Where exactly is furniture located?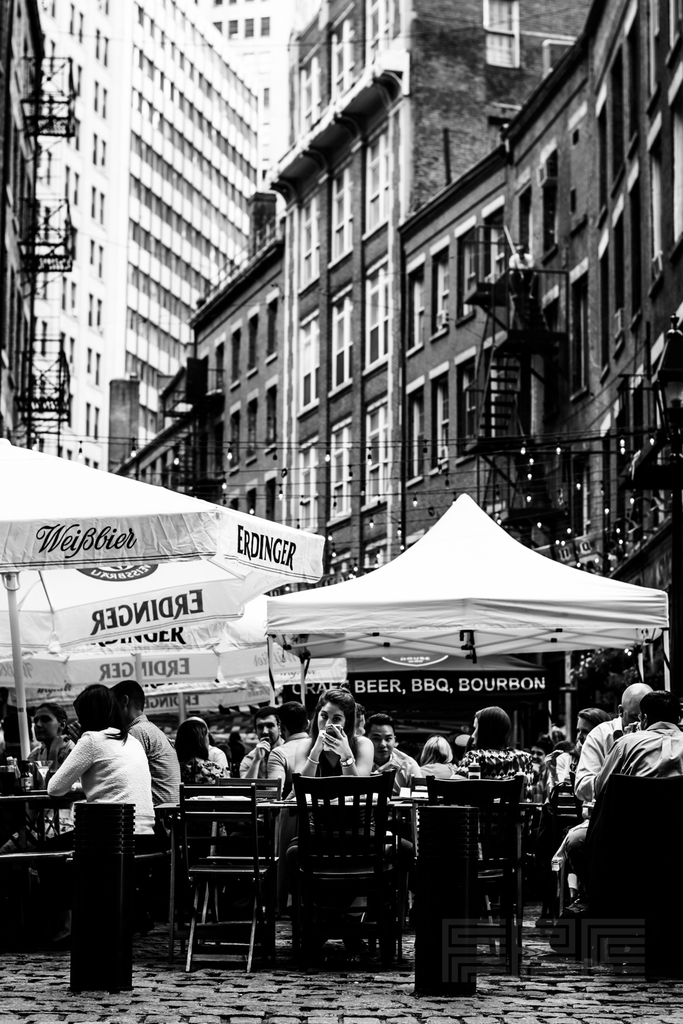
Its bounding box is <bbox>558, 772, 682, 975</bbox>.
